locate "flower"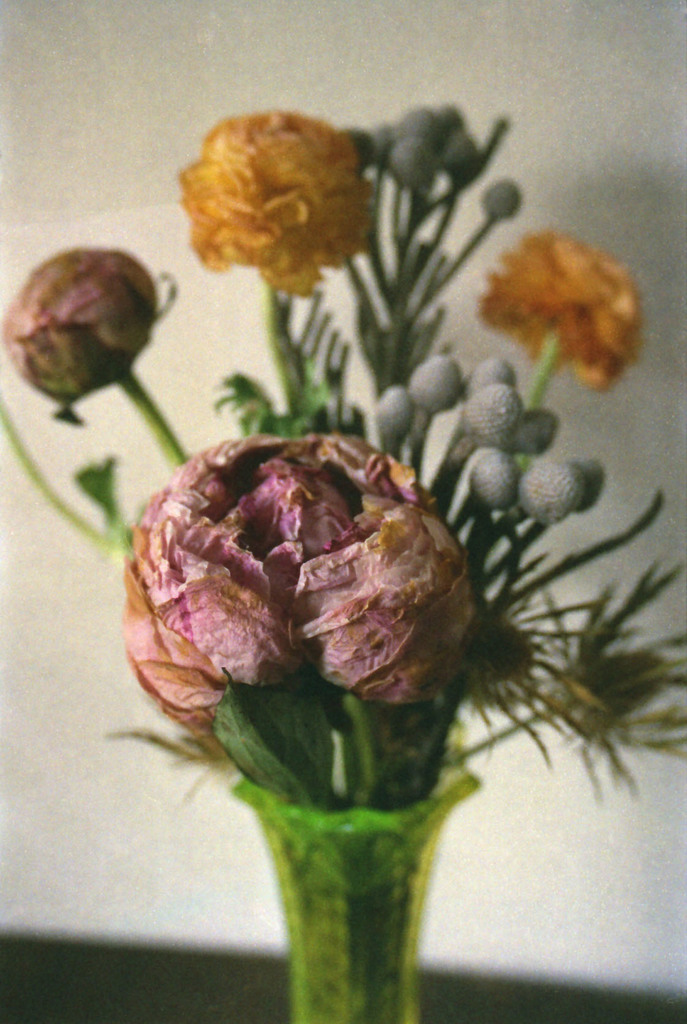
[x1=172, y1=111, x2=376, y2=300]
